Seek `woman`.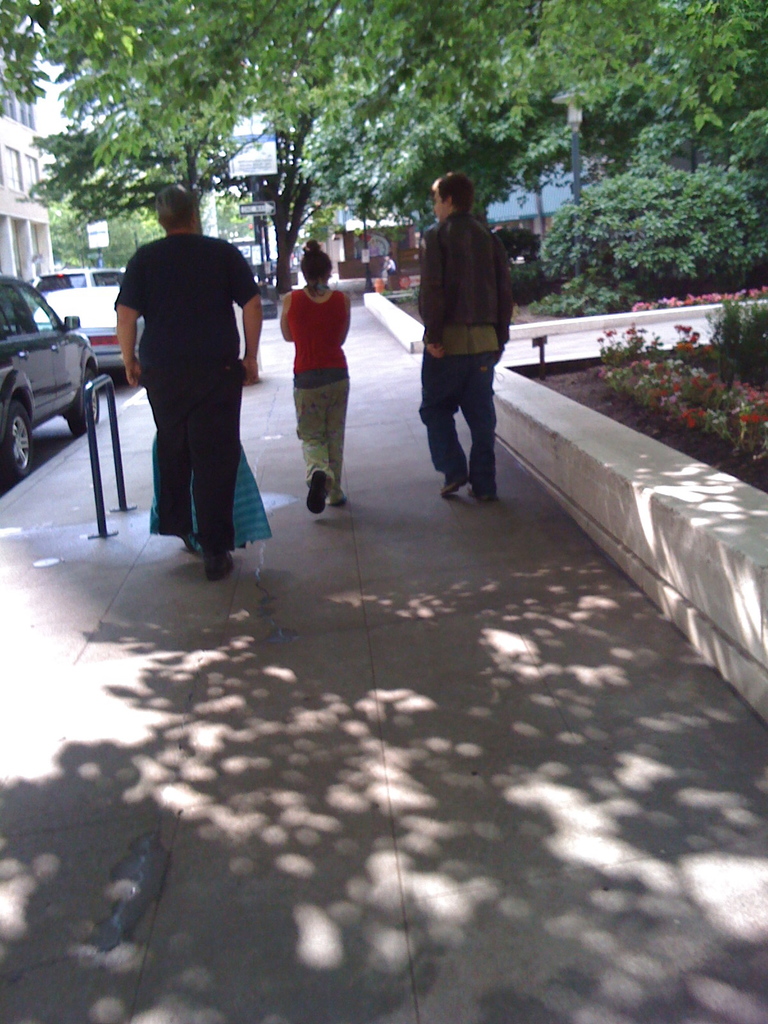
bbox(268, 228, 367, 495).
